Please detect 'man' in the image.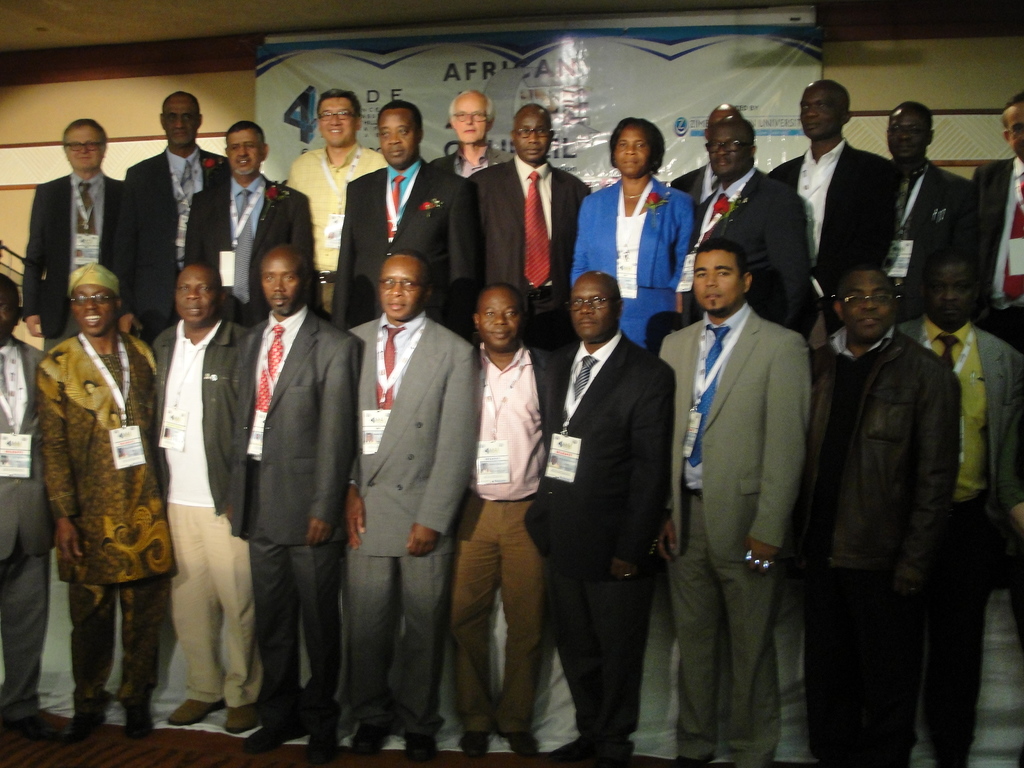
{"left": 895, "top": 255, "right": 1020, "bottom": 767}.
